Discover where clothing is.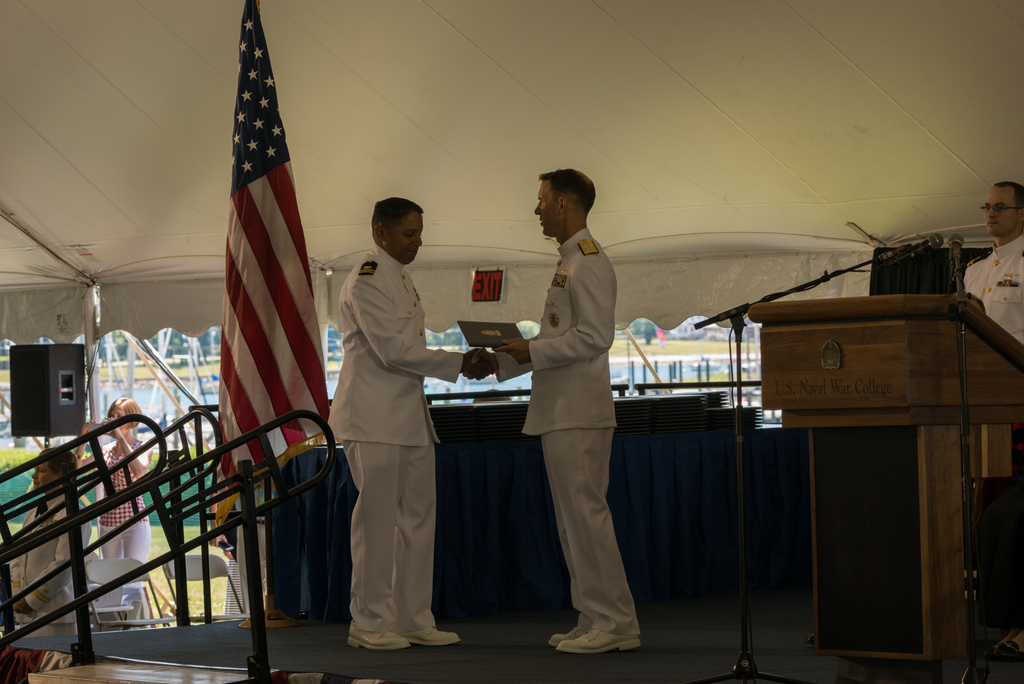
Discovered at 511 177 649 657.
